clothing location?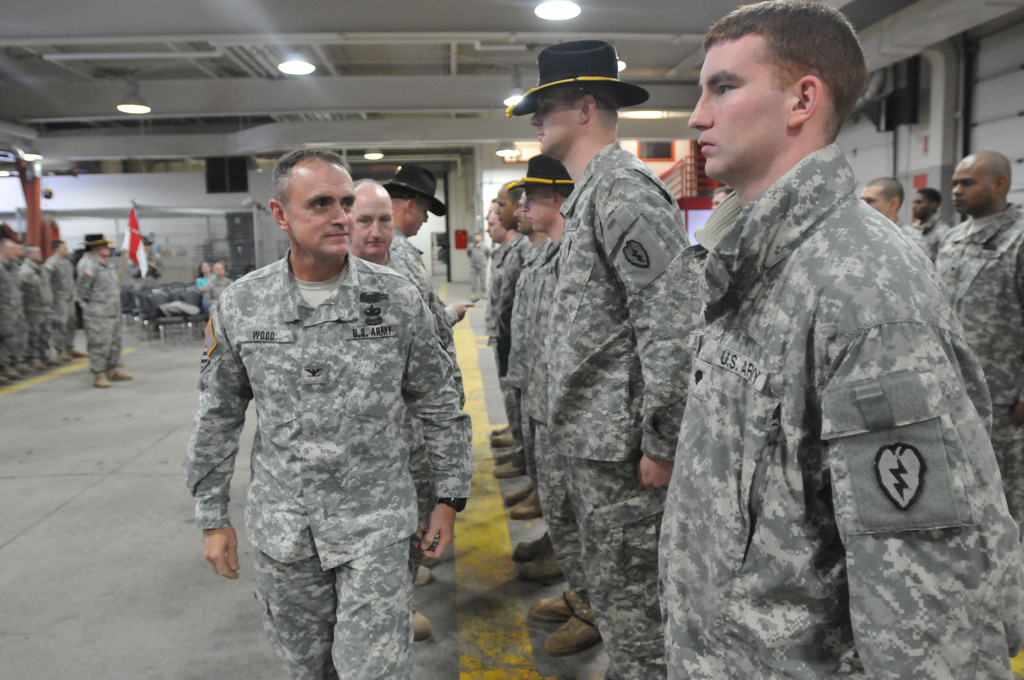
508,236,572,565
